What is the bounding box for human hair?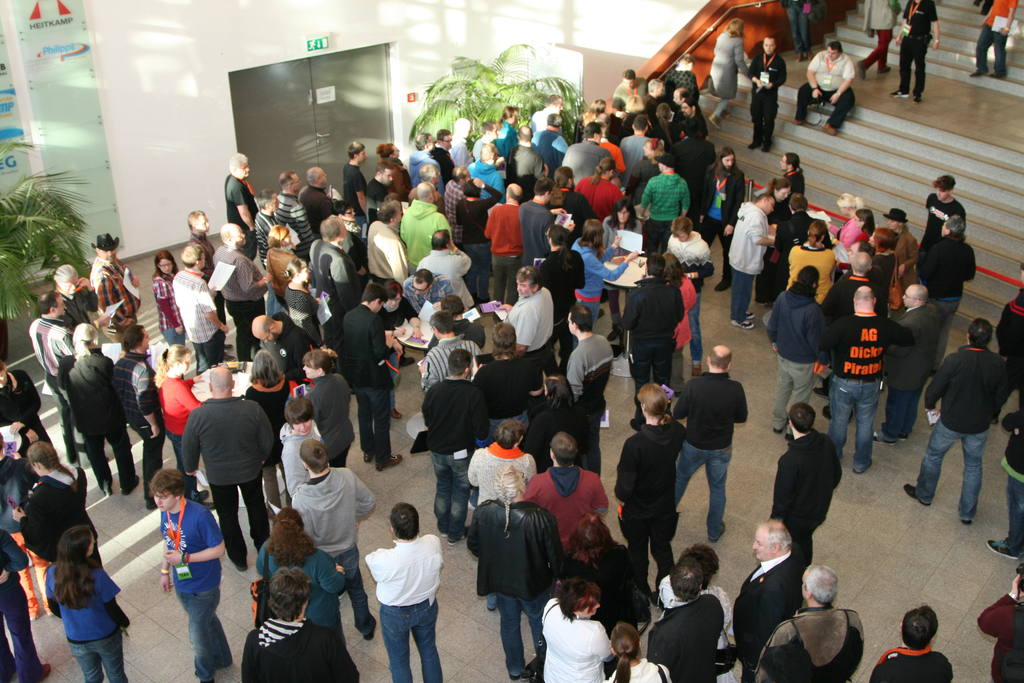
region(446, 349, 474, 375).
